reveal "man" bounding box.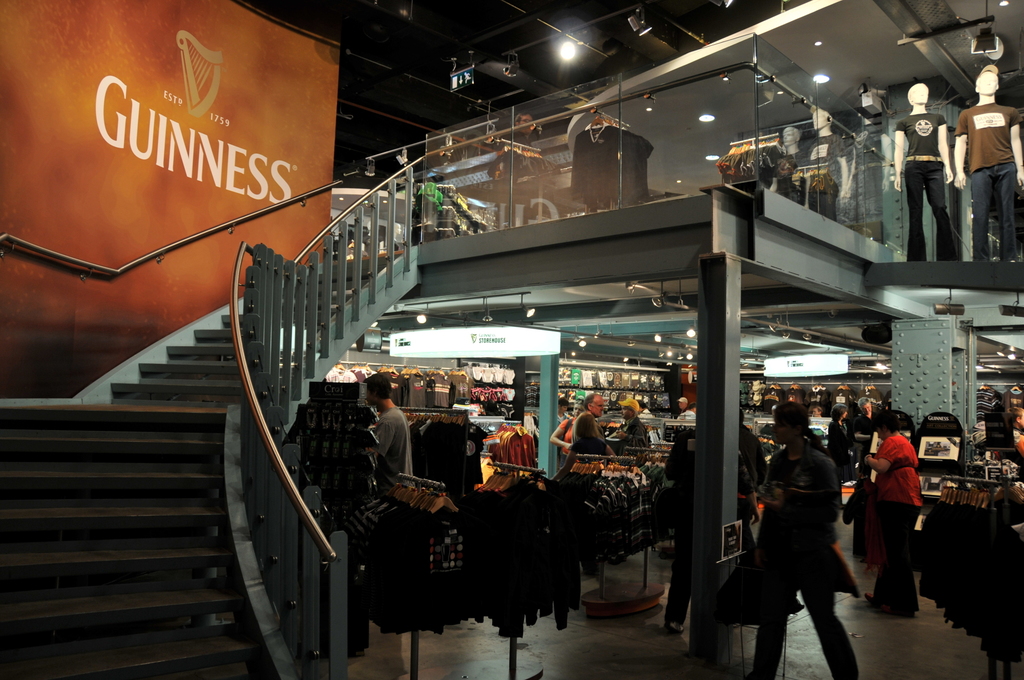
Revealed: [left=675, top=394, right=690, bottom=412].
